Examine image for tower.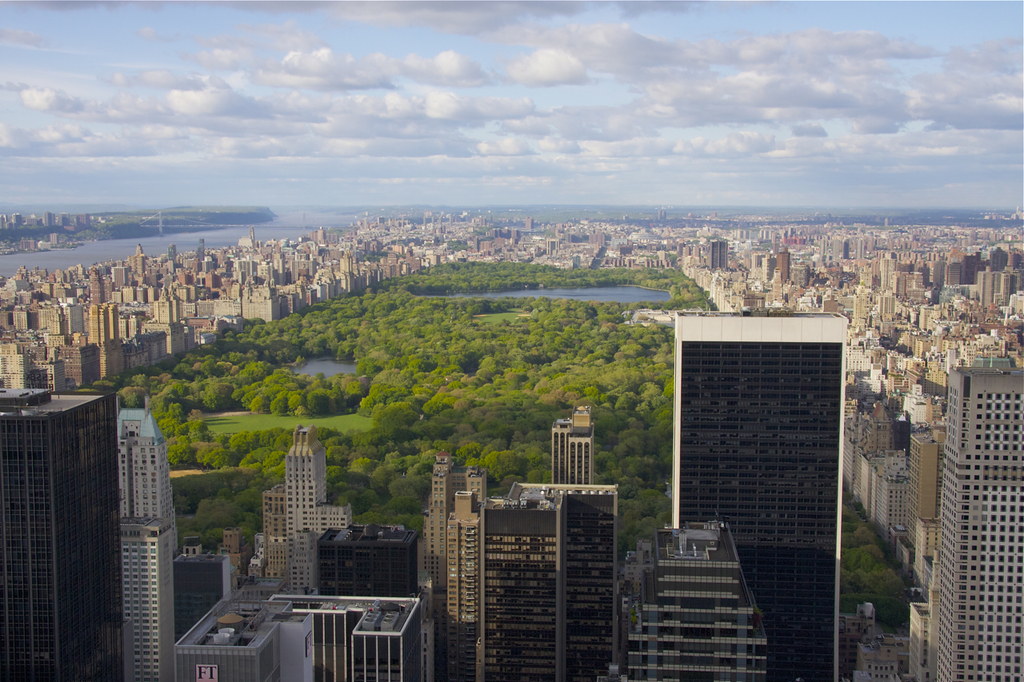
Examination result: BBox(708, 236, 733, 273).
